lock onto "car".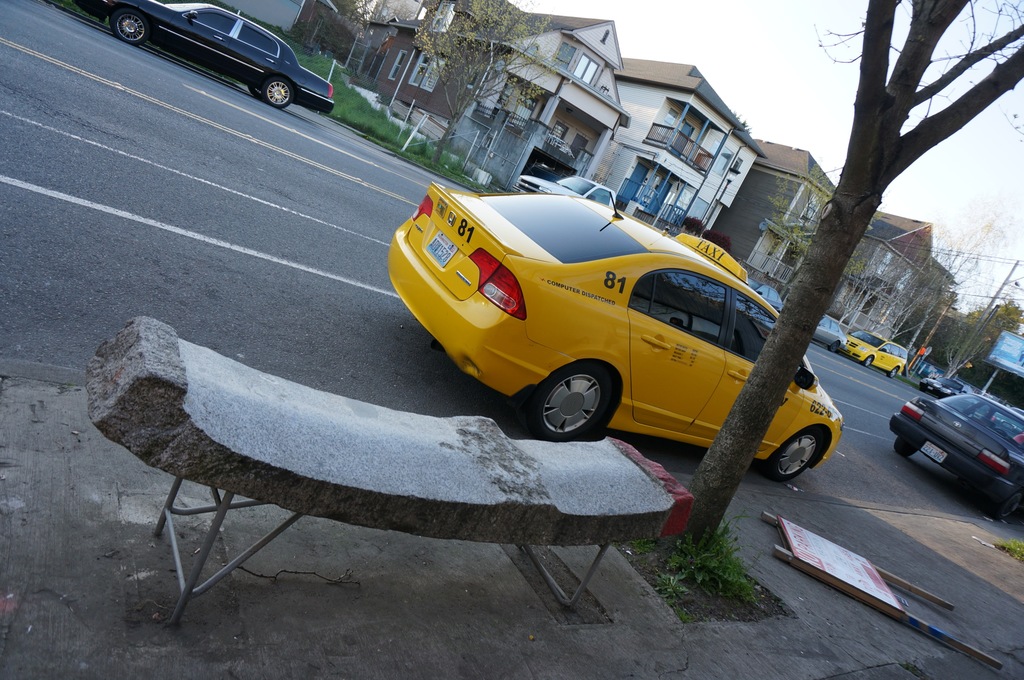
Locked: region(812, 313, 847, 353).
